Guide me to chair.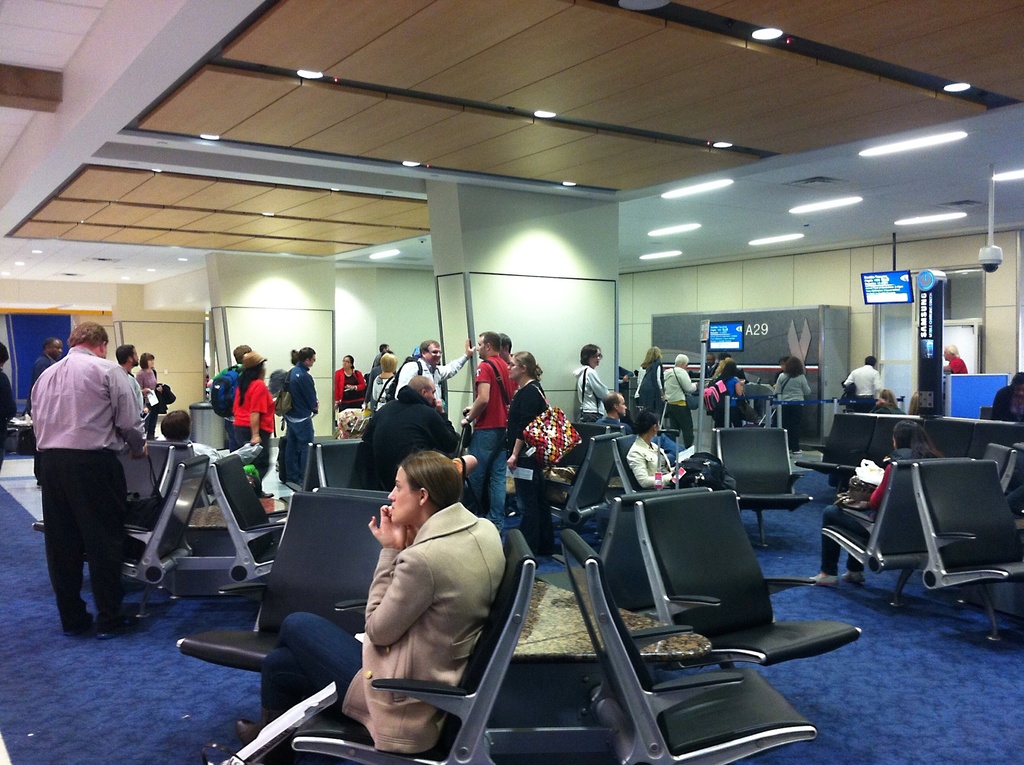
Guidance: <box>983,445,1021,493</box>.
